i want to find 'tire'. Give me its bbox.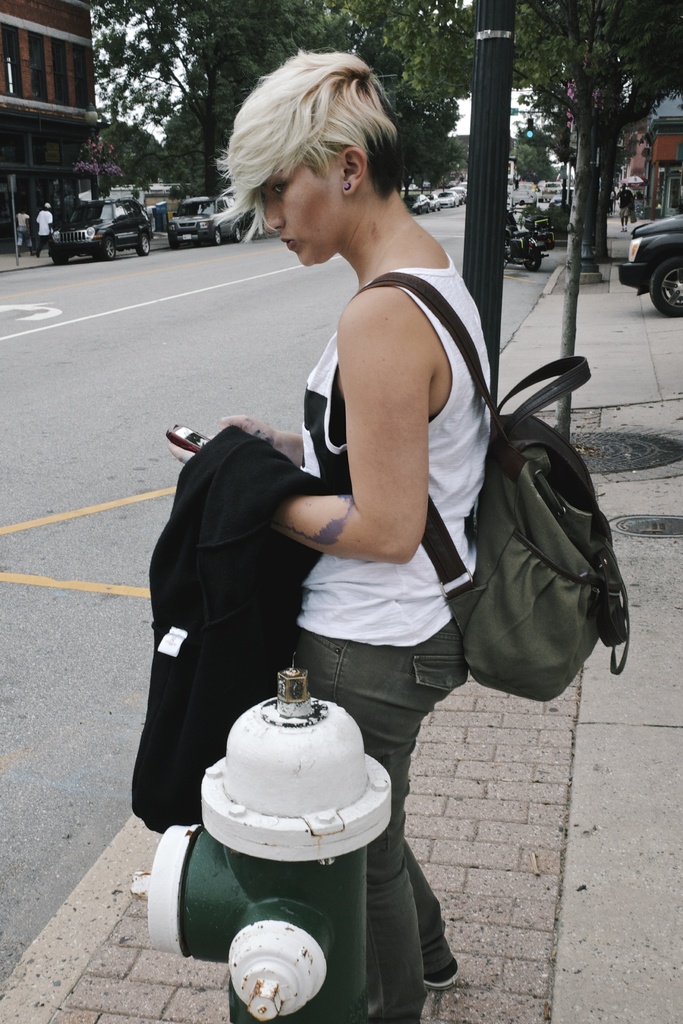
<bbox>525, 252, 543, 271</bbox>.
